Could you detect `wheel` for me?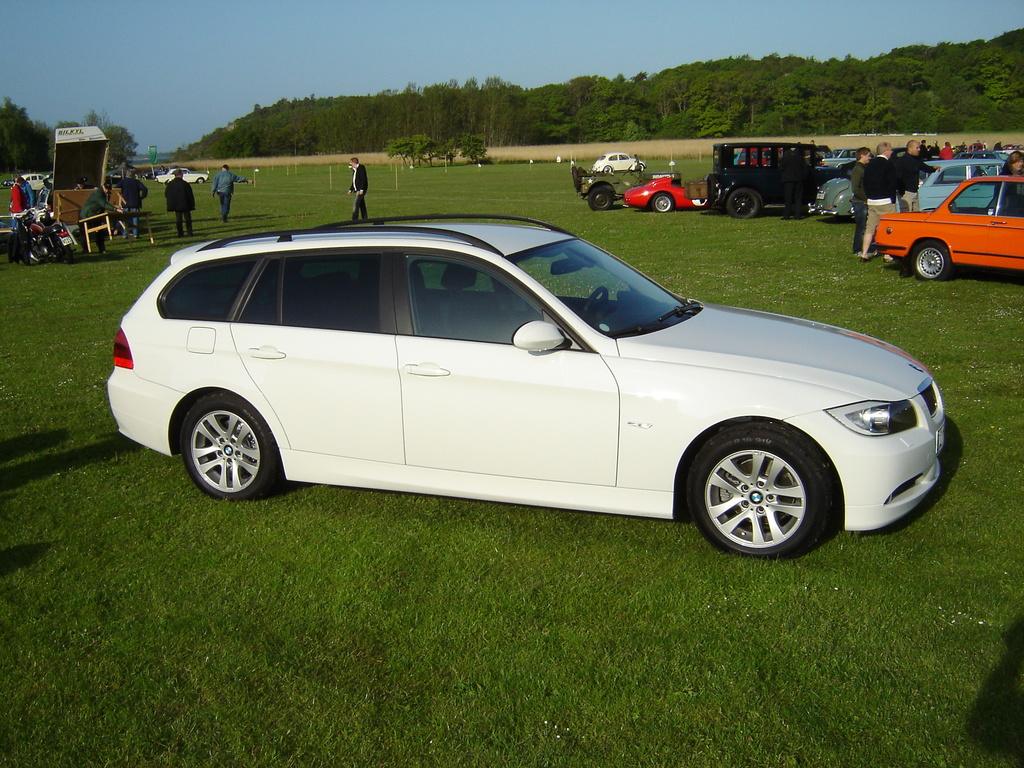
Detection result: <region>29, 241, 45, 262</region>.
